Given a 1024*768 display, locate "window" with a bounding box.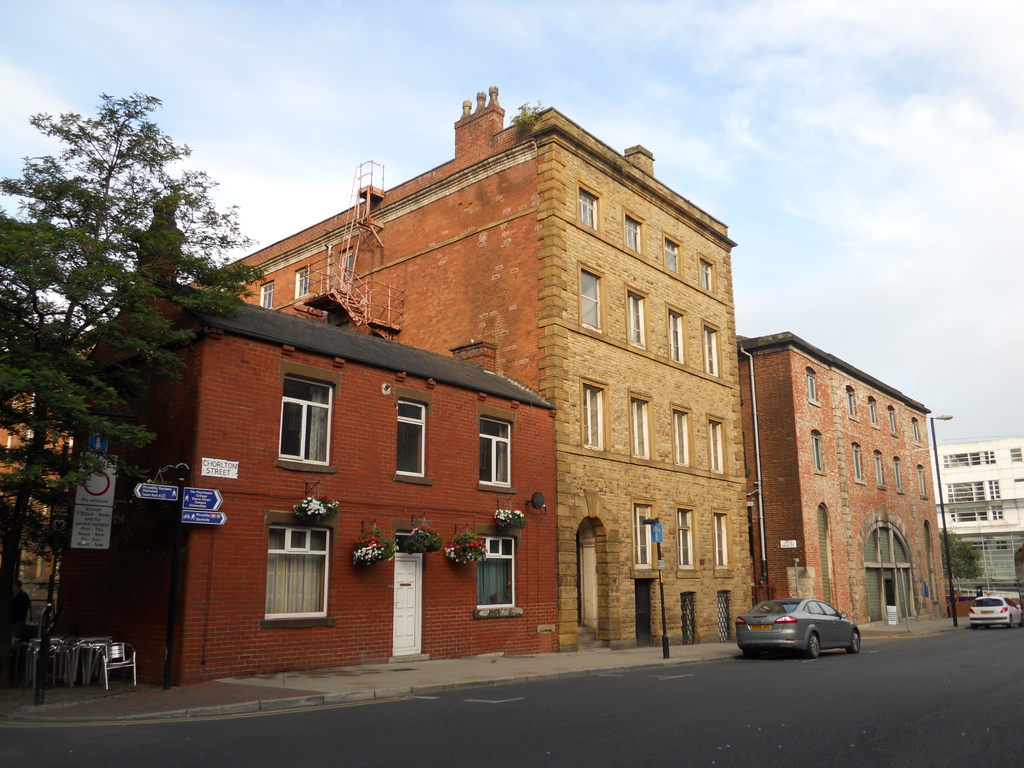
Located: locate(666, 301, 687, 366).
